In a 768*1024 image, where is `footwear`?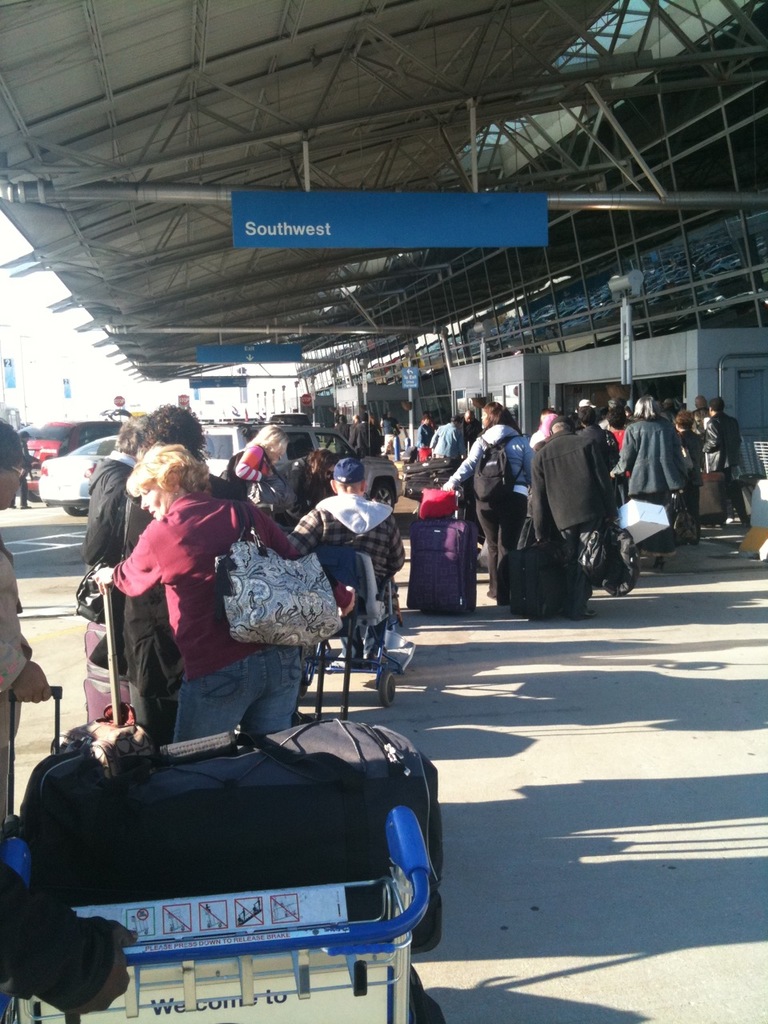
(left=653, top=558, right=670, bottom=568).
